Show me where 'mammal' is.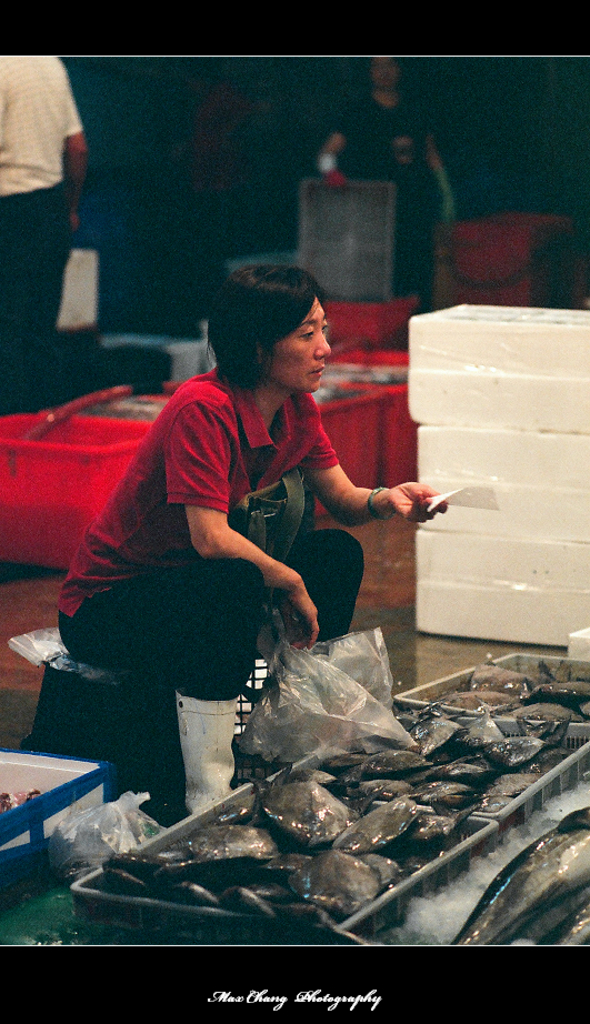
'mammal' is at crop(71, 295, 428, 883).
